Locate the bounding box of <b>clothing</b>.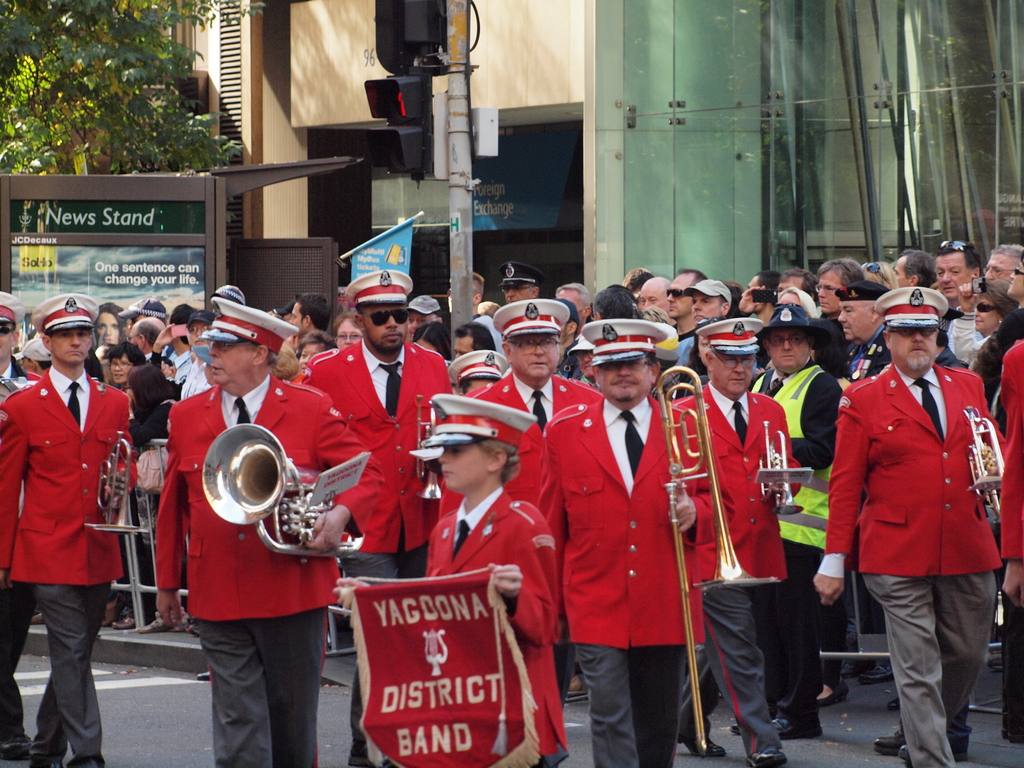
Bounding box: detection(472, 310, 479, 321).
